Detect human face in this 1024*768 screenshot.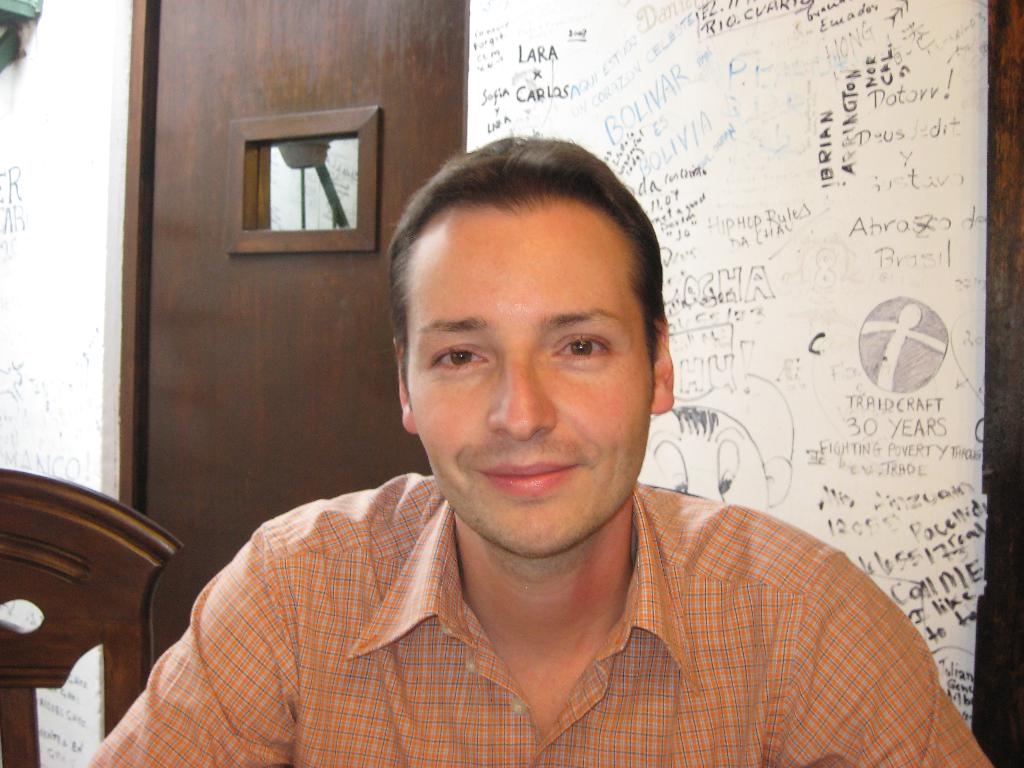
Detection: rect(403, 187, 663, 561).
